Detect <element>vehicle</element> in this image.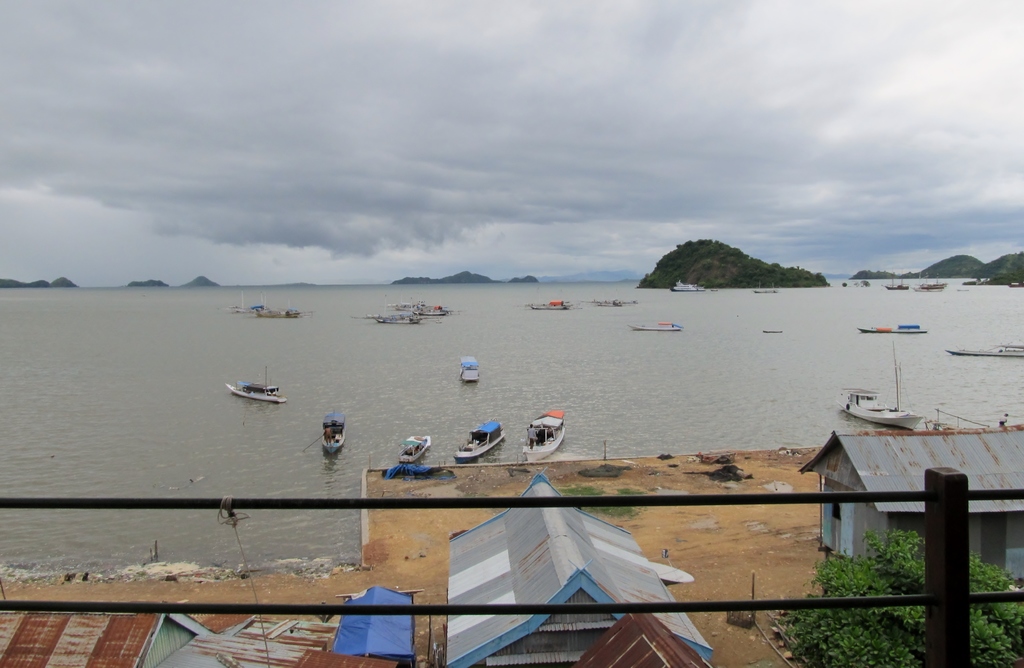
Detection: [884, 279, 906, 291].
